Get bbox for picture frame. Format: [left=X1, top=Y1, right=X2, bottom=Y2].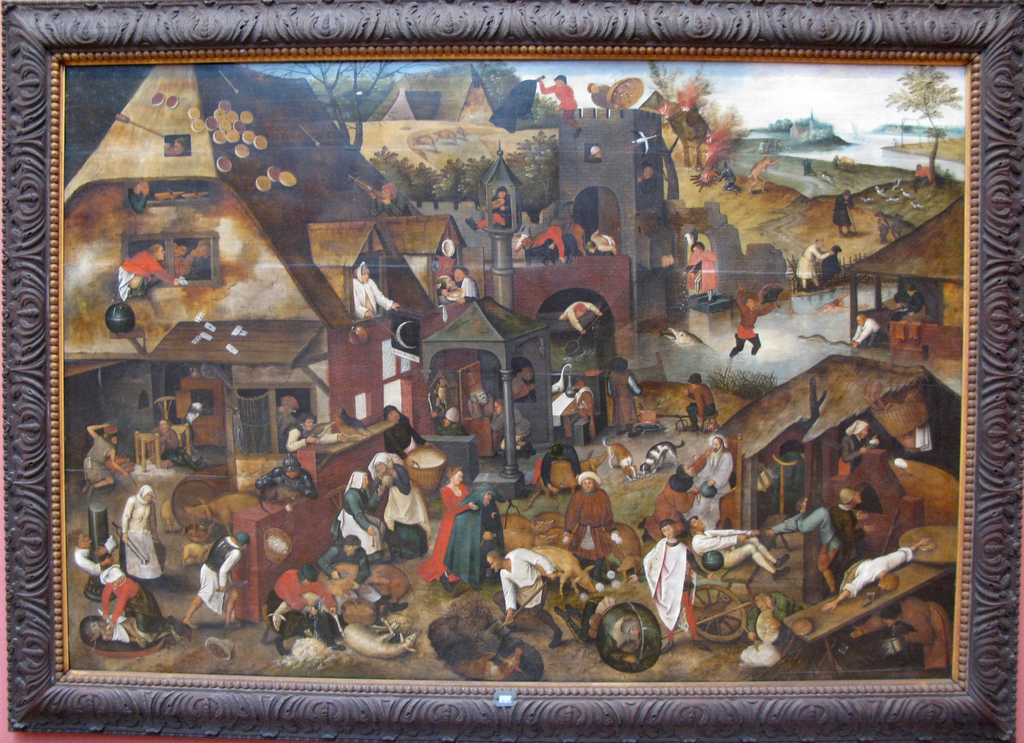
[left=0, top=0, right=1023, bottom=742].
